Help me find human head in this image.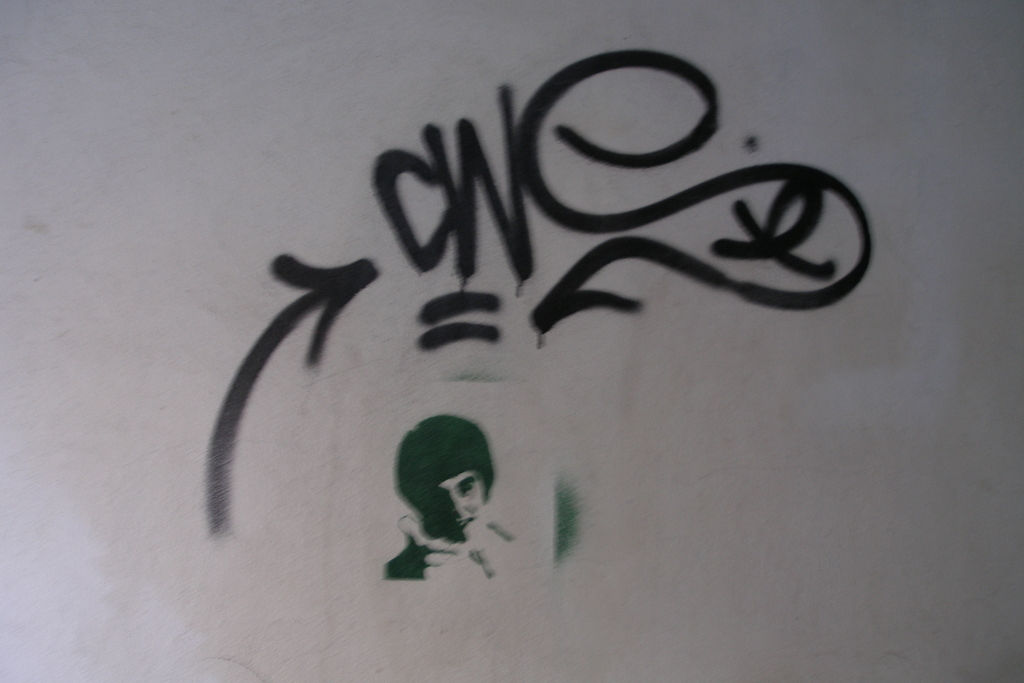
Found it: box=[389, 420, 487, 543].
